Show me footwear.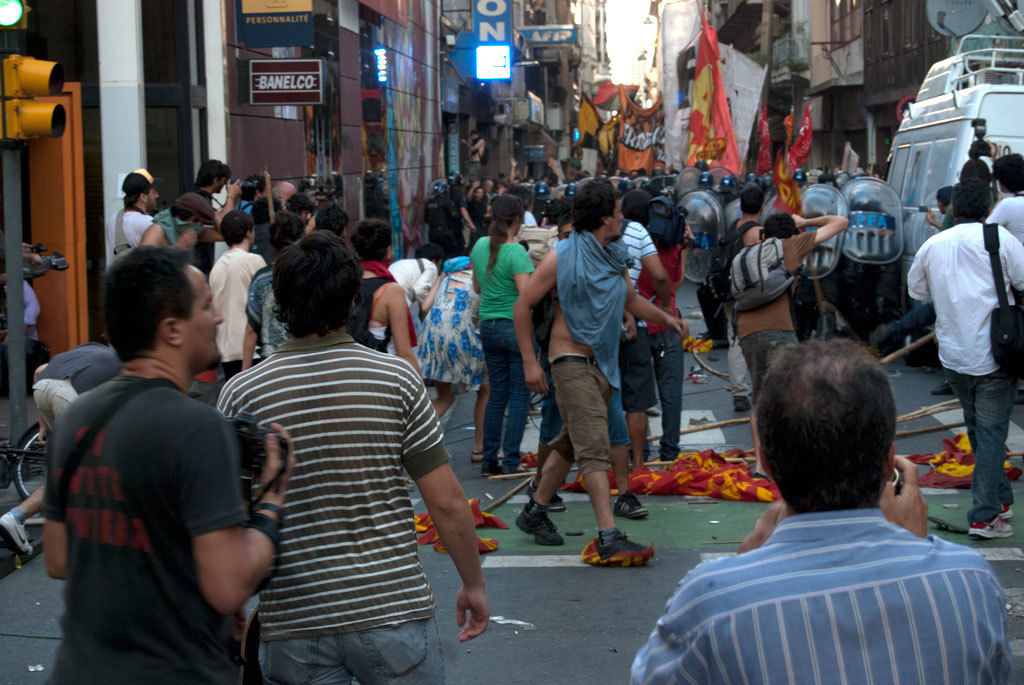
footwear is here: detection(477, 464, 506, 480).
